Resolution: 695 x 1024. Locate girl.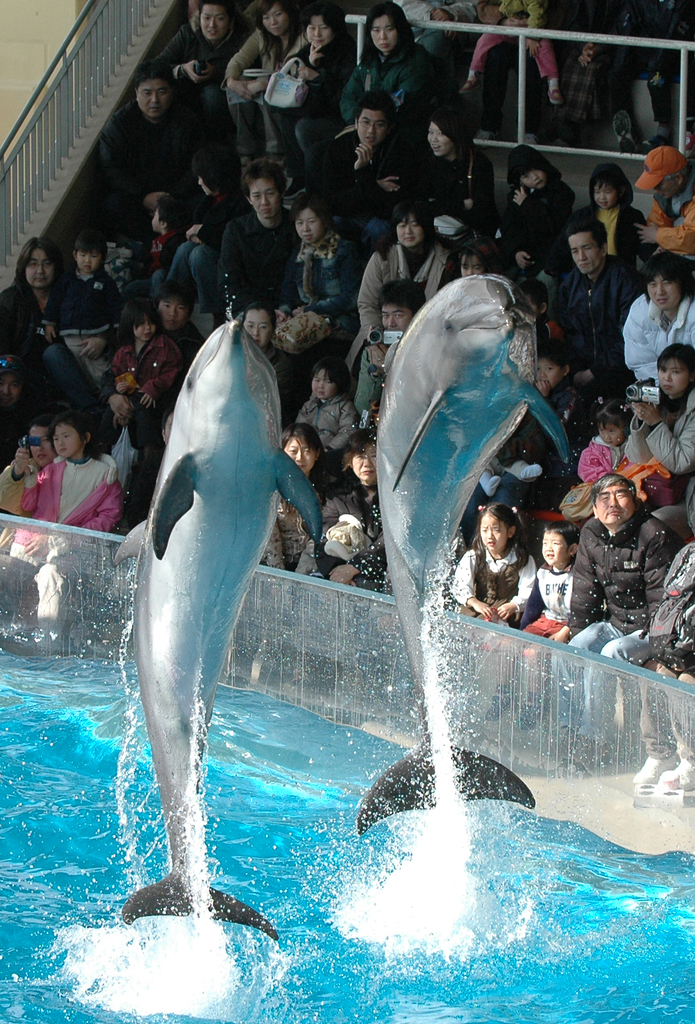
(x1=559, y1=397, x2=633, y2=519).
